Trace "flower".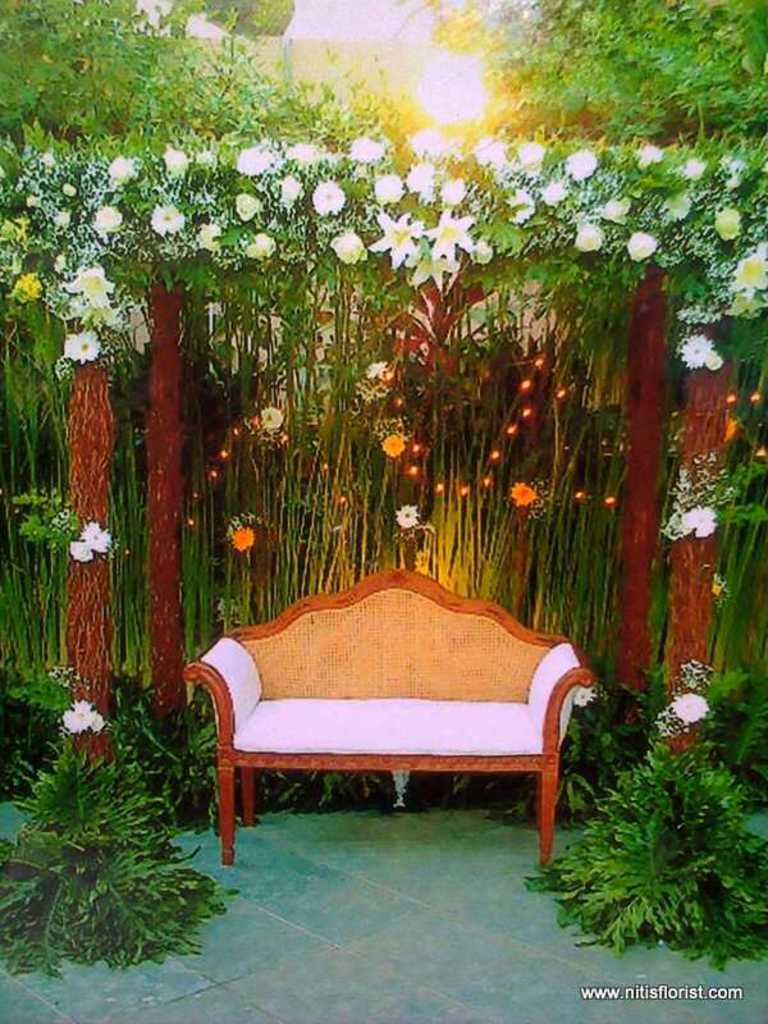
Traced to detection(87, 202, 123, 238).
